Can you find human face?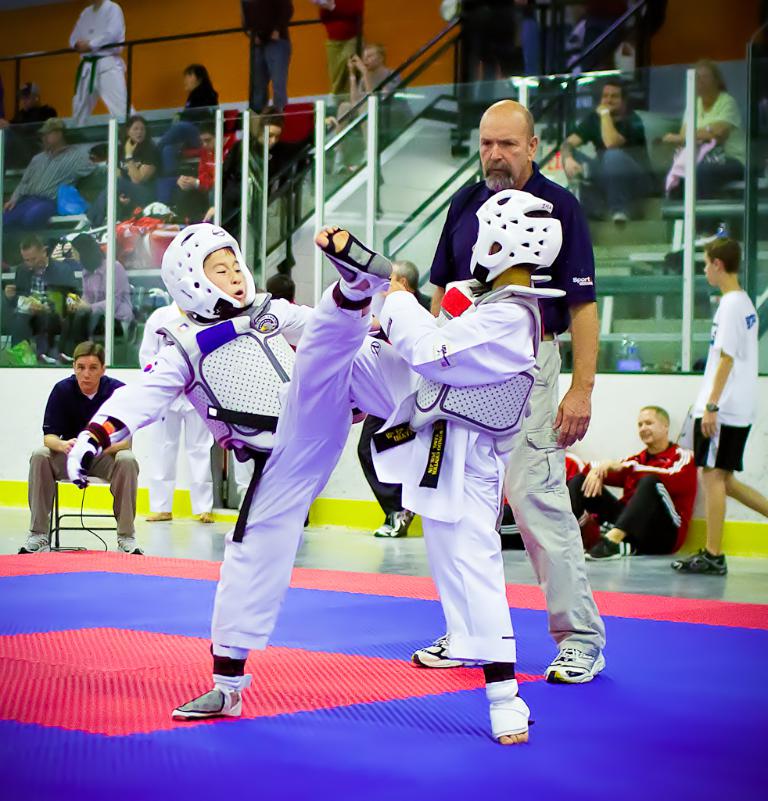
Yes, bounding box: x1=75, y1=356, x2=104, y2=390.
